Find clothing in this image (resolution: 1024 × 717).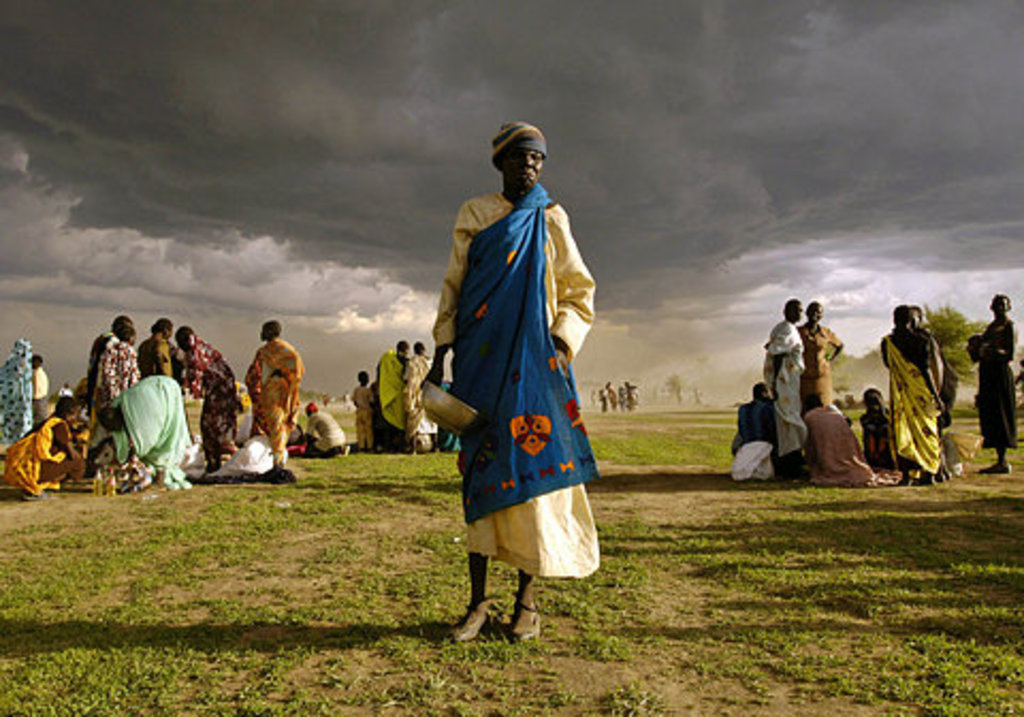
select_region(375, 348, 412, 440).
